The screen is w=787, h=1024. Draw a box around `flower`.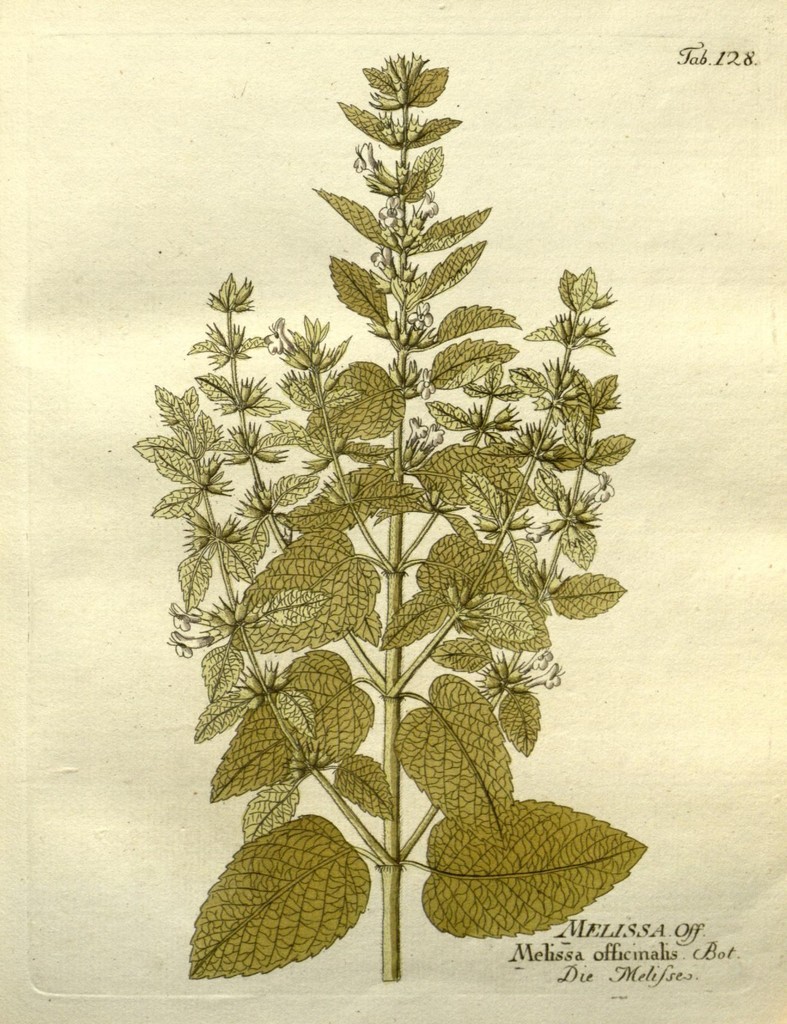
bbox=[376, 199, 402, 223].
